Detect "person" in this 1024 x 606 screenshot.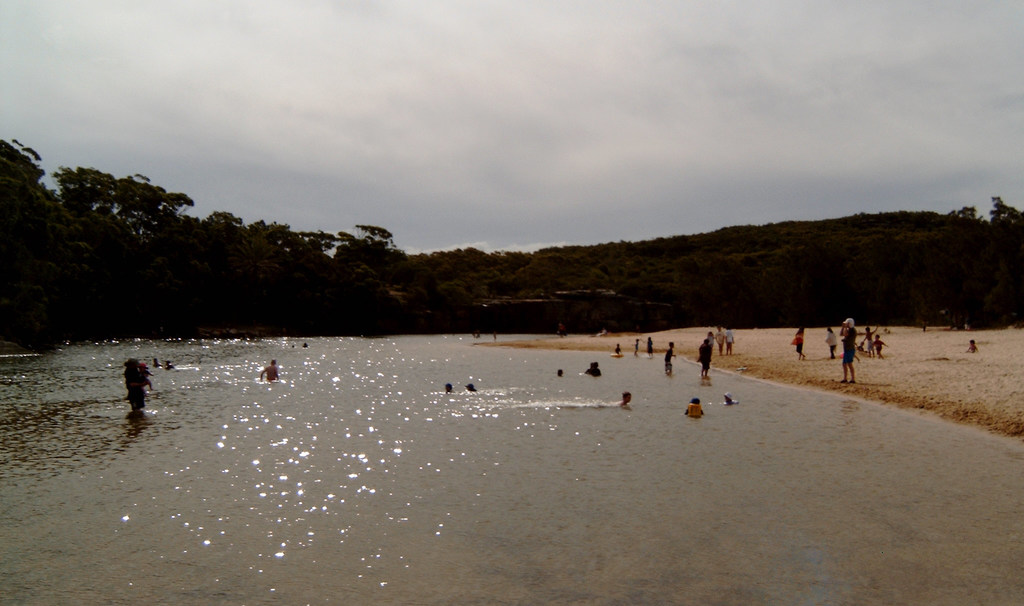
Detection: [left=620, top=390, right=634, bottom=407].
